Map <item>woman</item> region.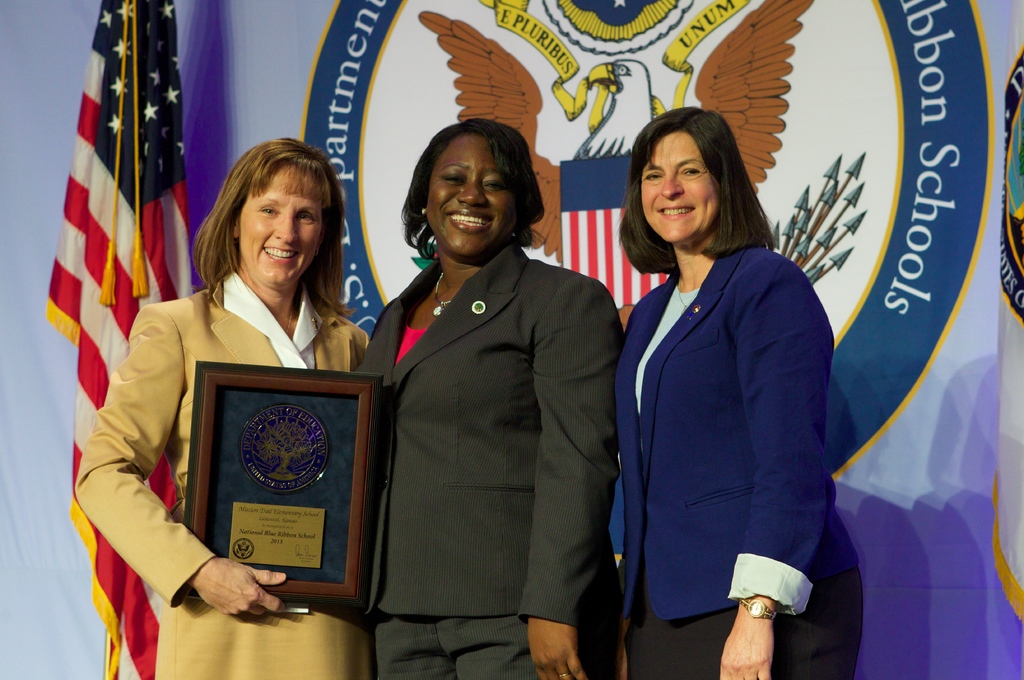
Mapped to box(73, 136, 371, 679).
